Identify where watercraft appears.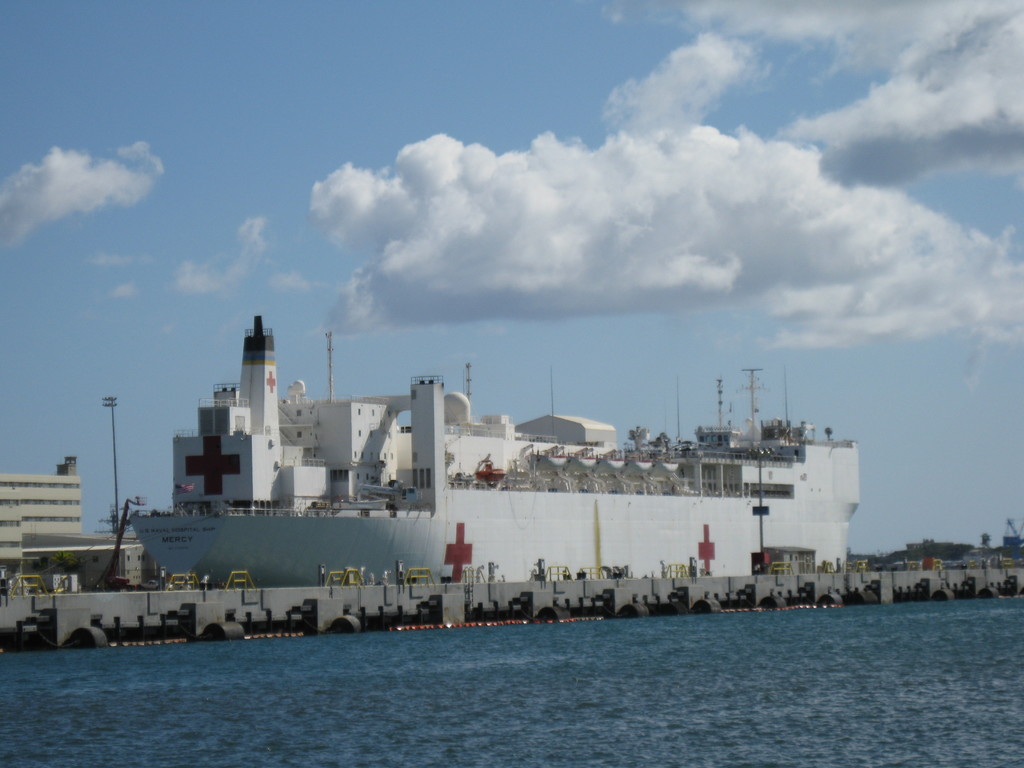
Appears at box(124, 330, 885, 610).
